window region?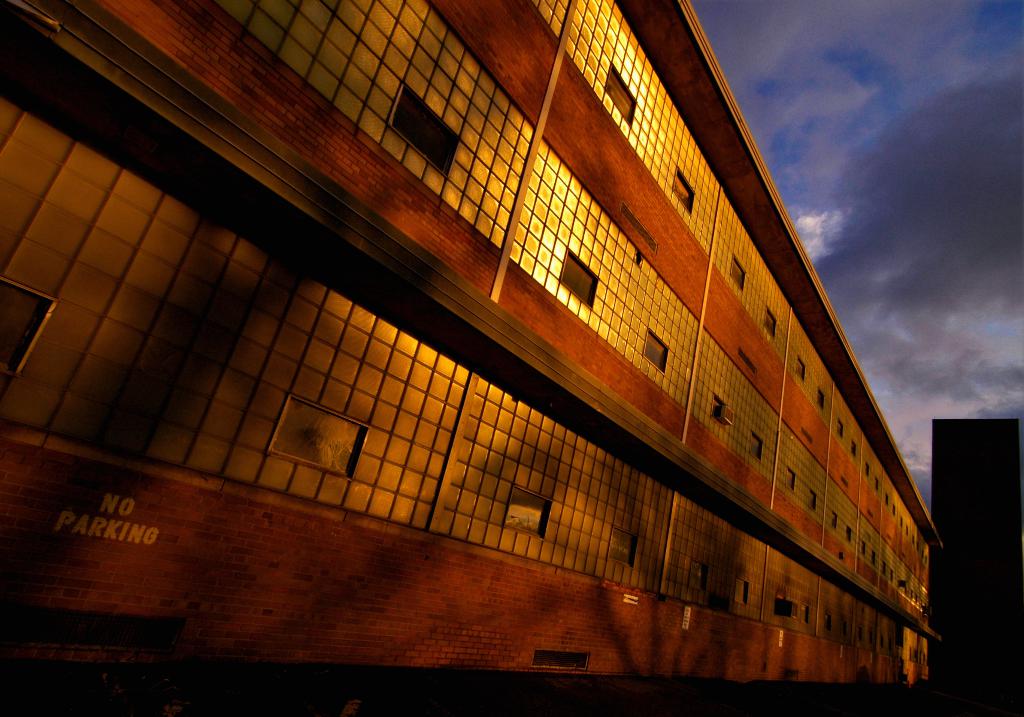
[left=862, top=544, right=867, bottom=562]
